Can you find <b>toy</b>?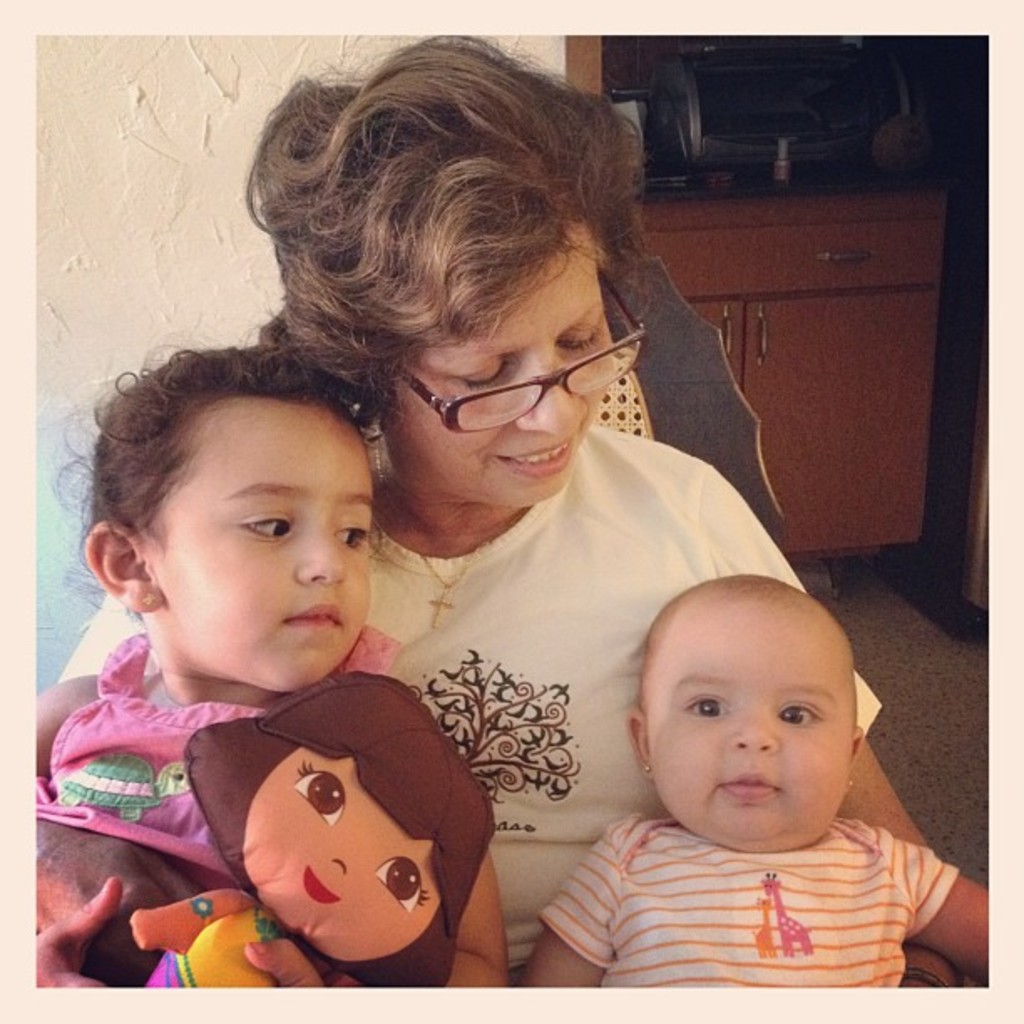
Yes, bounding box: <bbox>115, 673, 494, 994</bbox>.
